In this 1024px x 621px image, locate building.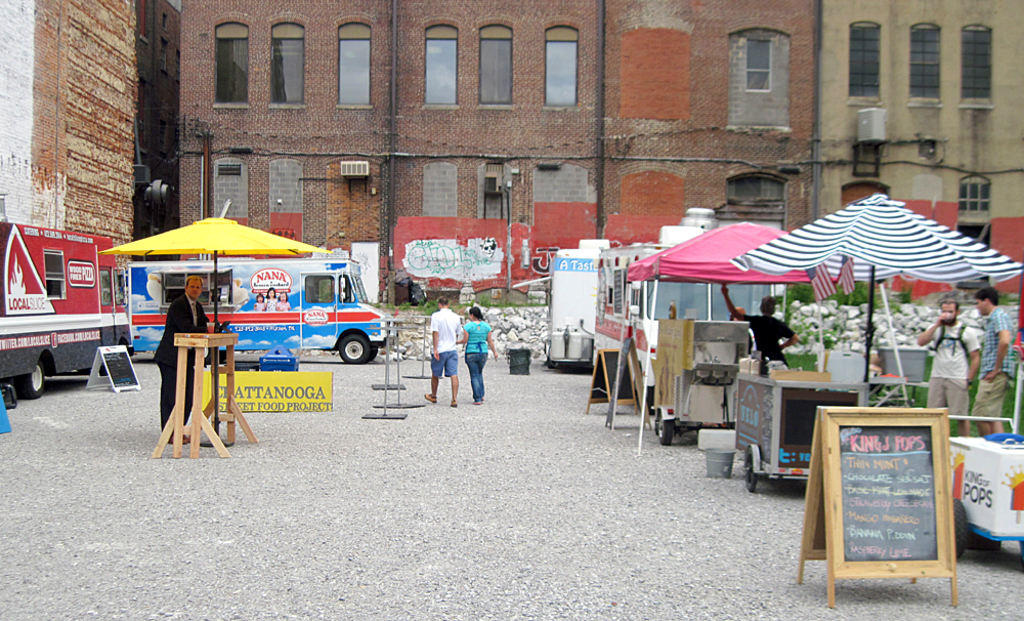
Bounding box: [left=128, top=0, right=181, bottom=236].
